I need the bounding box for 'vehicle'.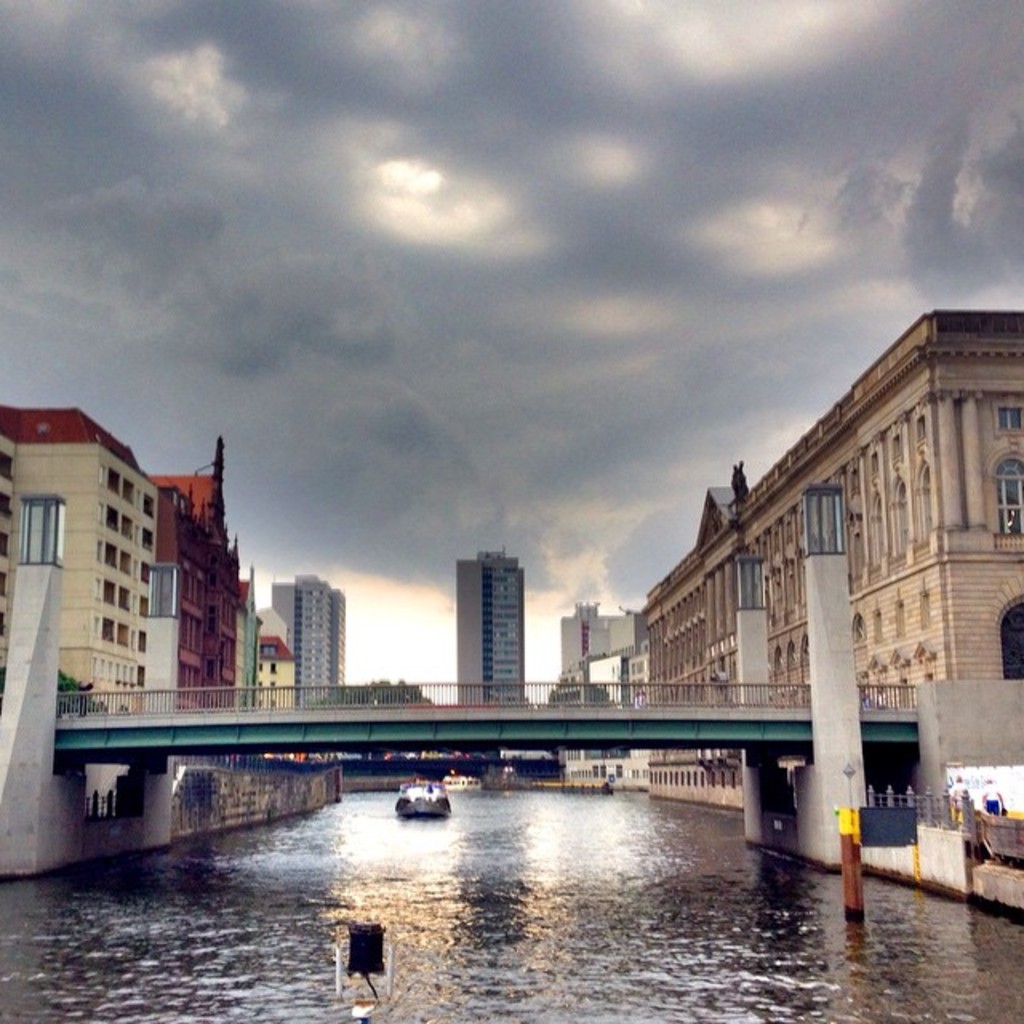
Here it is: (397, 782, 453, 819).
